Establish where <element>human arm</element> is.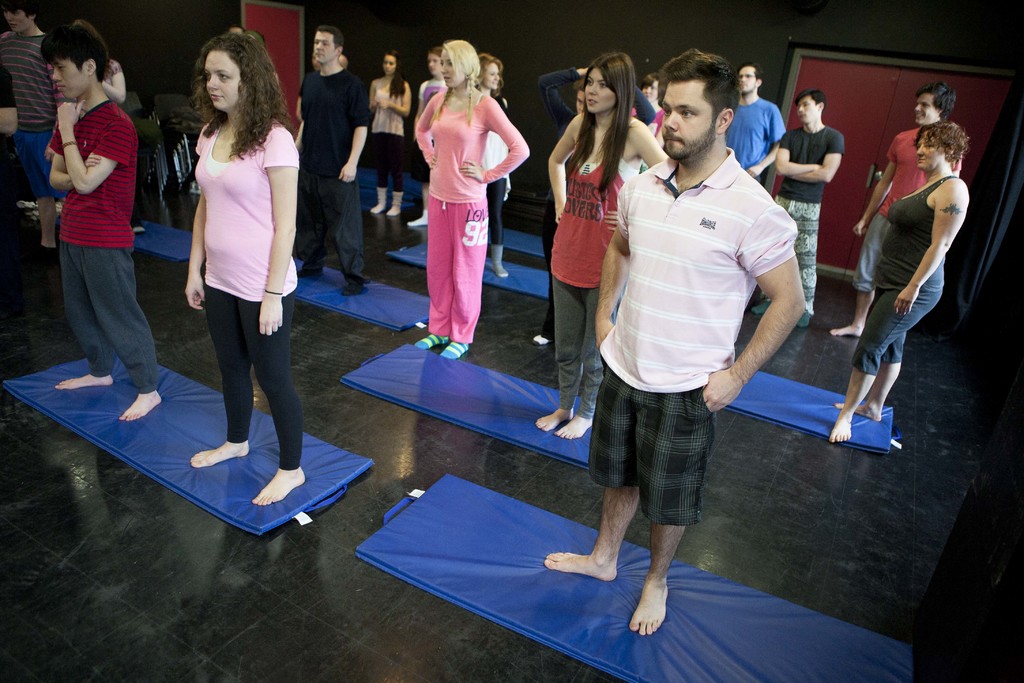
Established at Rect(747, 106, 785, 176).
